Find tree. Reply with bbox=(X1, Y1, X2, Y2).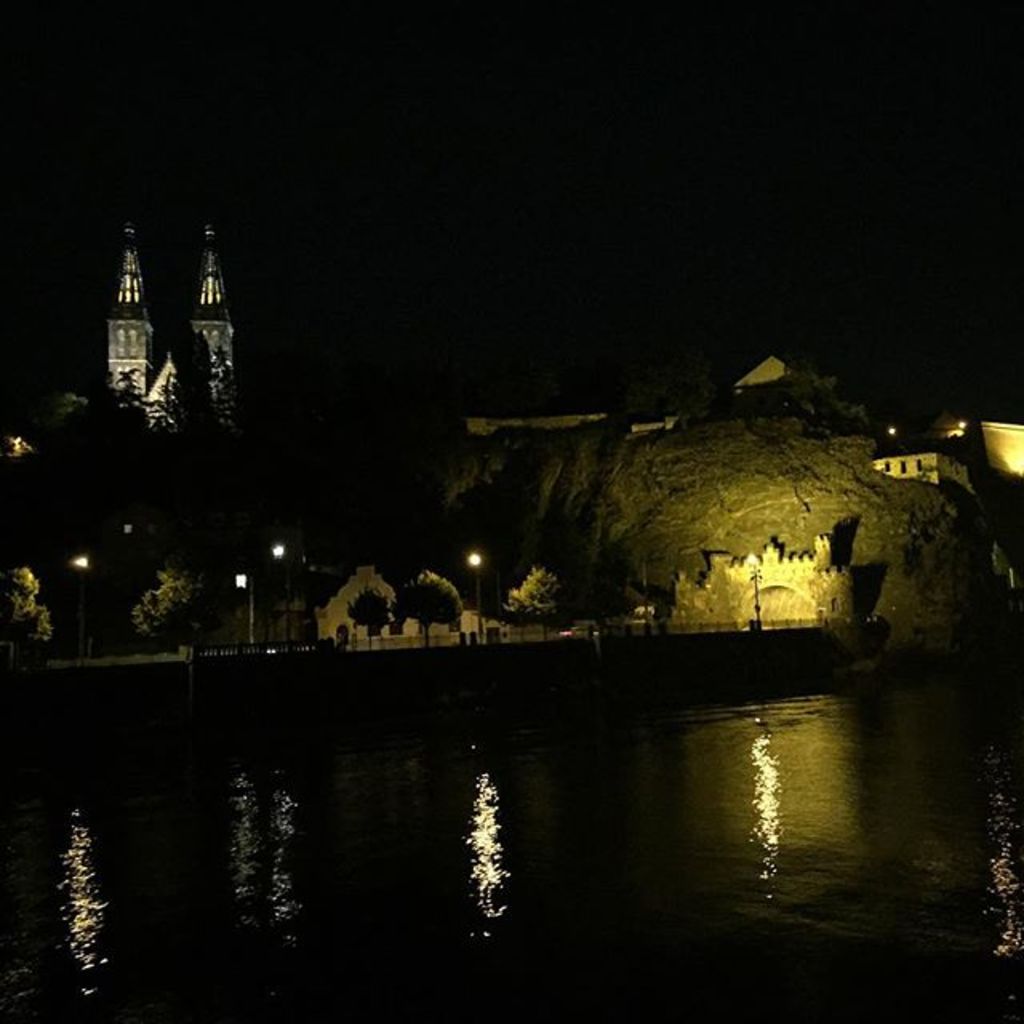
bbox=(392, 566, 472, 642).
